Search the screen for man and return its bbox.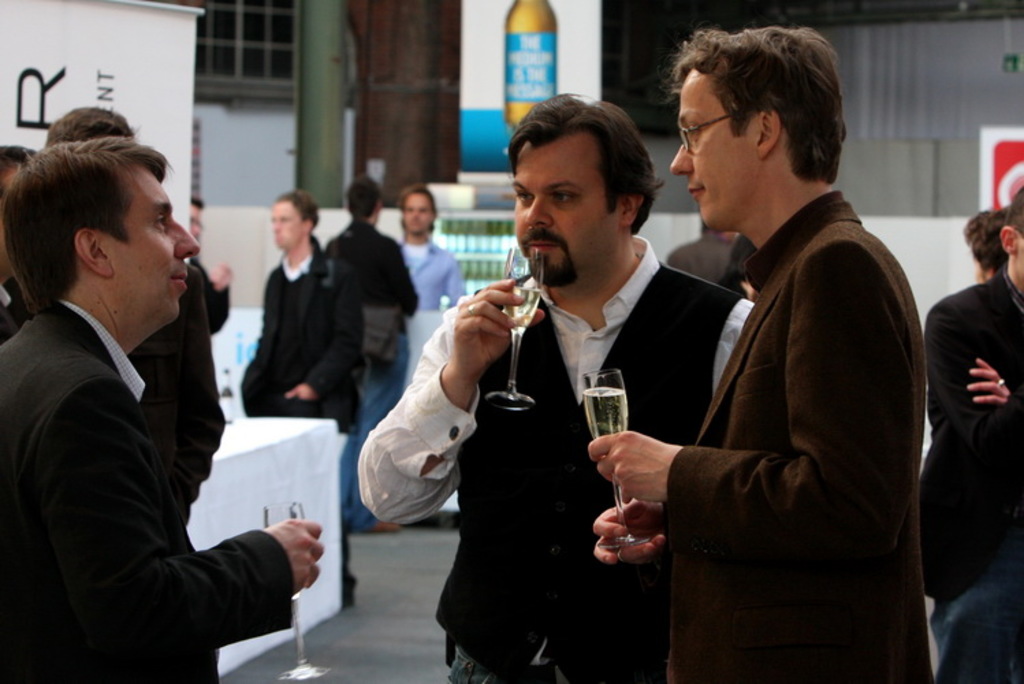
Found: select_region(585, 25, 934, 683).
